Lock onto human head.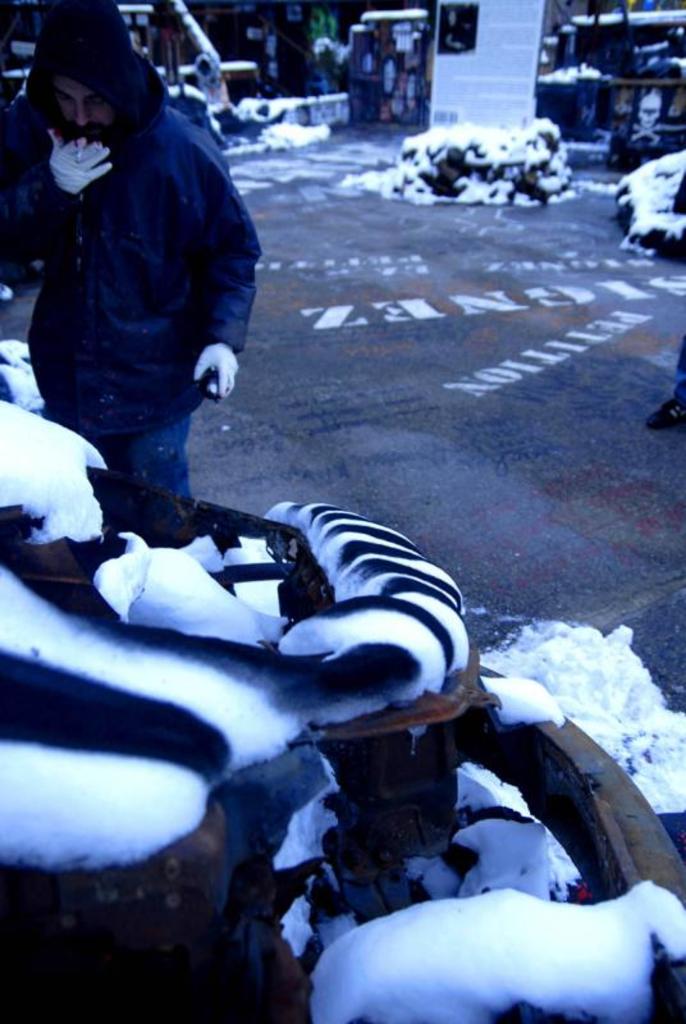
Locked: [left=26, top=10, right=159, bottom=175].
